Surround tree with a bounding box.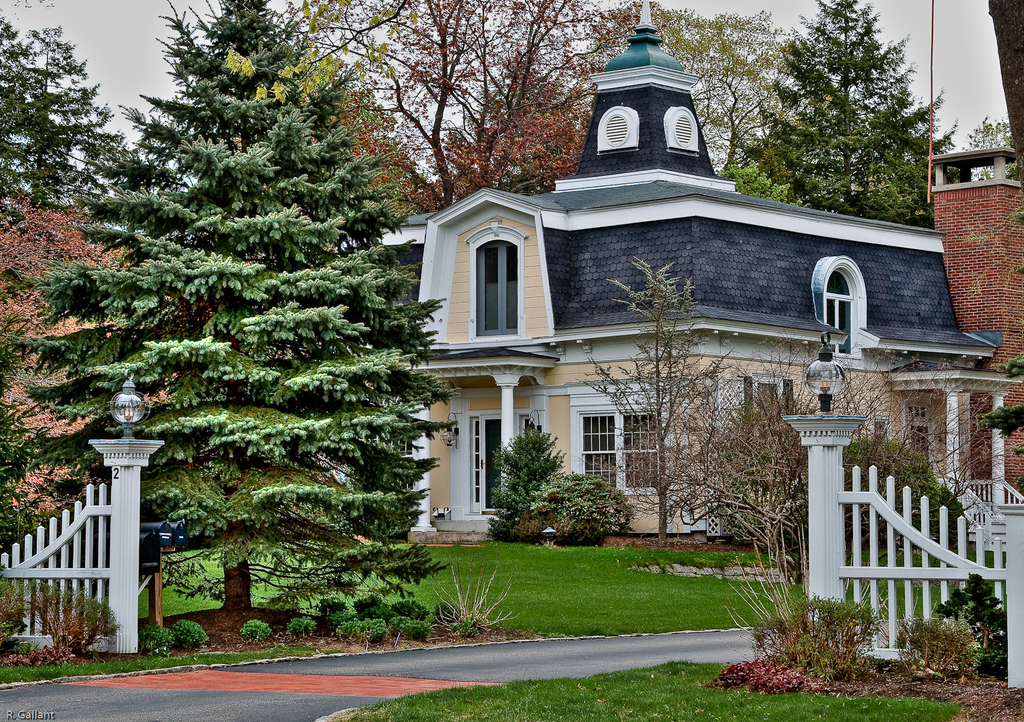
(718,0,973,241).
